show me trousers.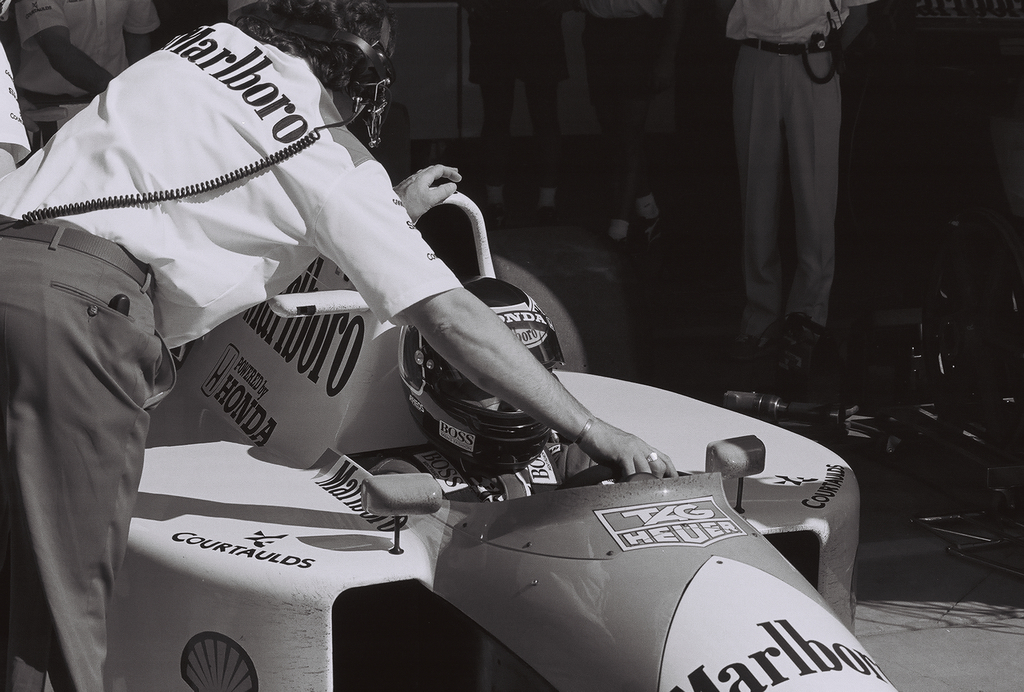
trousers is here: <region>0, 208, 179, 691</region>.
